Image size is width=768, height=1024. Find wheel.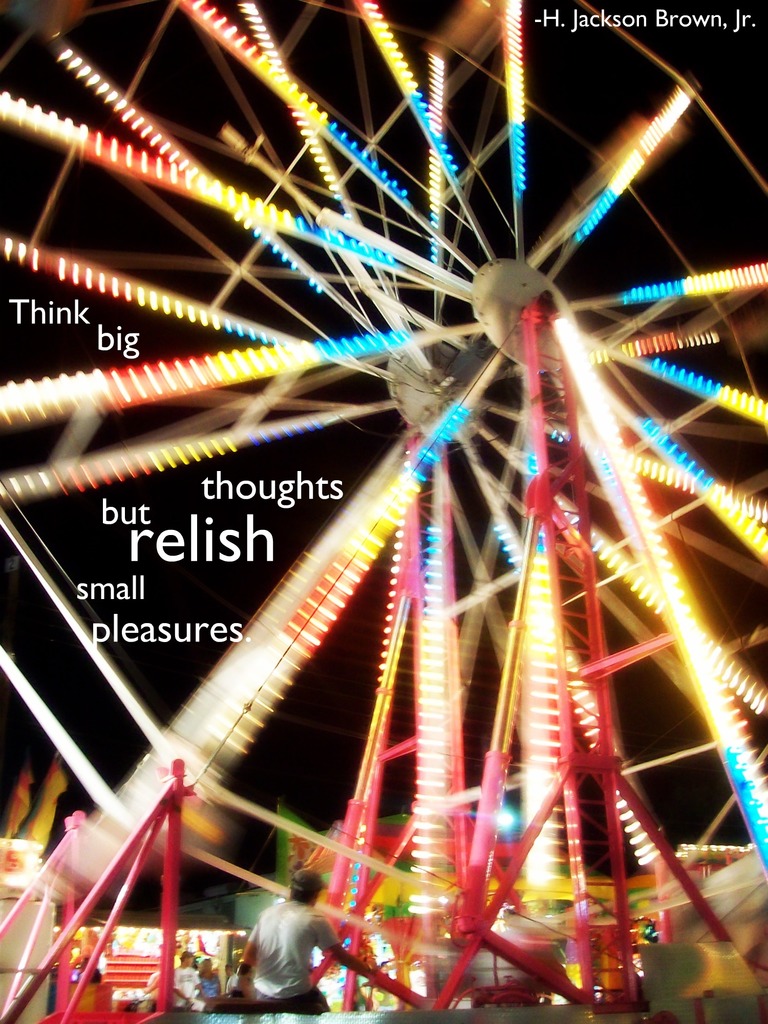
[0, 0, 767, 1006].
